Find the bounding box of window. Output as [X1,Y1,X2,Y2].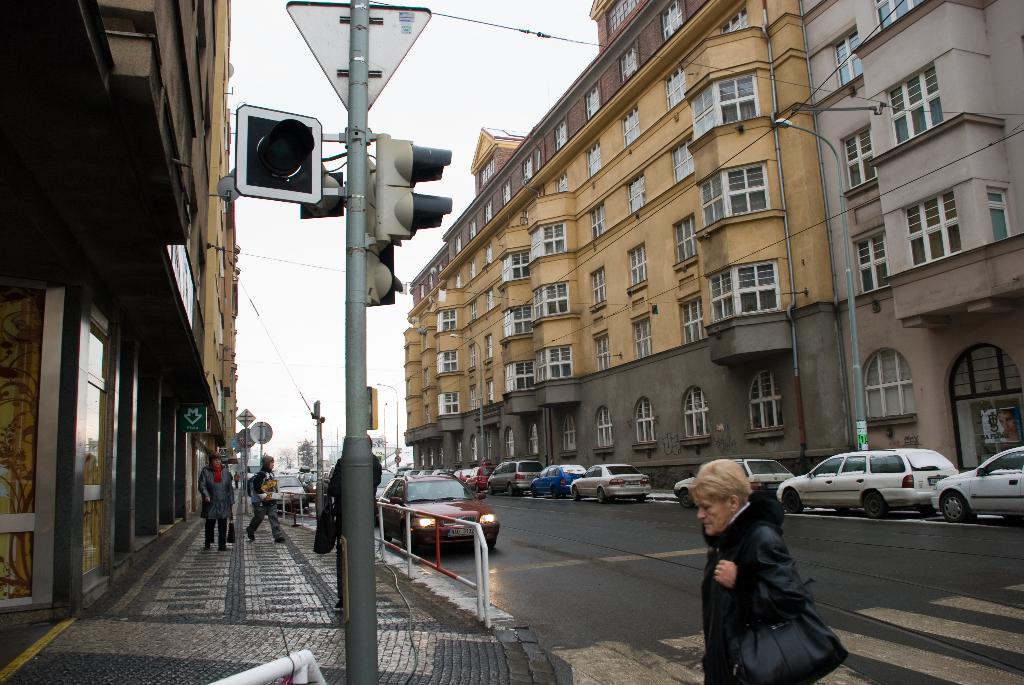
[944,344,1023,469].
